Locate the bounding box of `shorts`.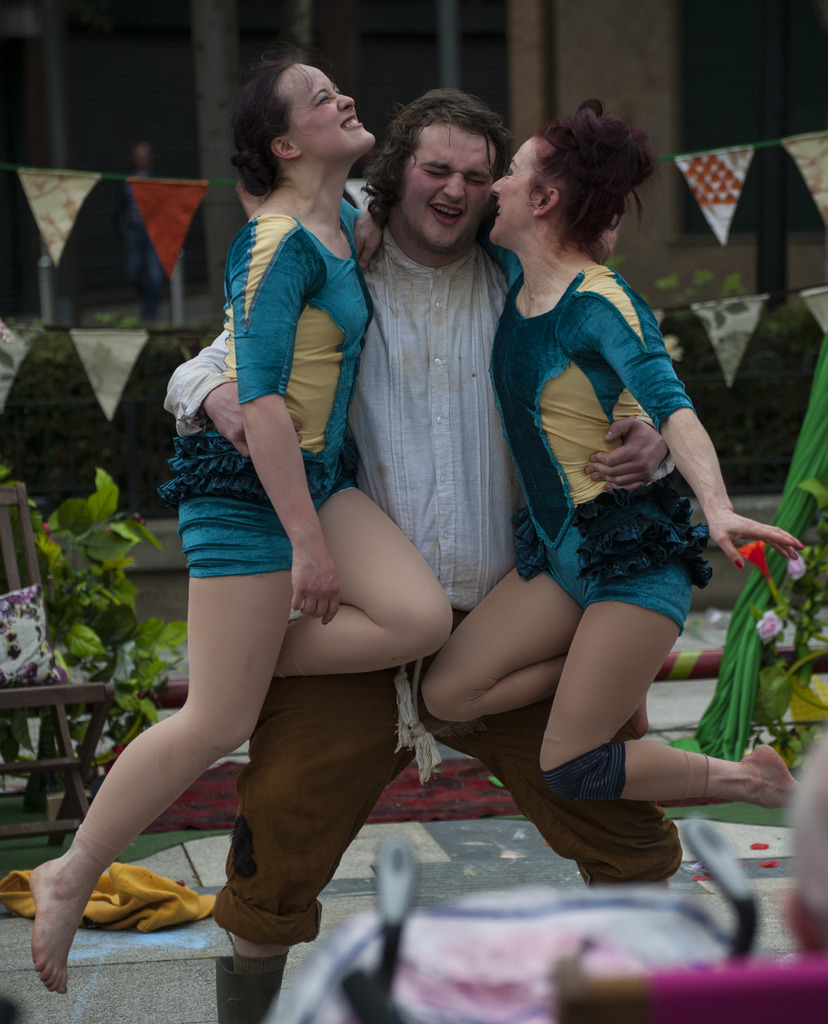
Bounding box: detection(182, 497, 298, 578).
